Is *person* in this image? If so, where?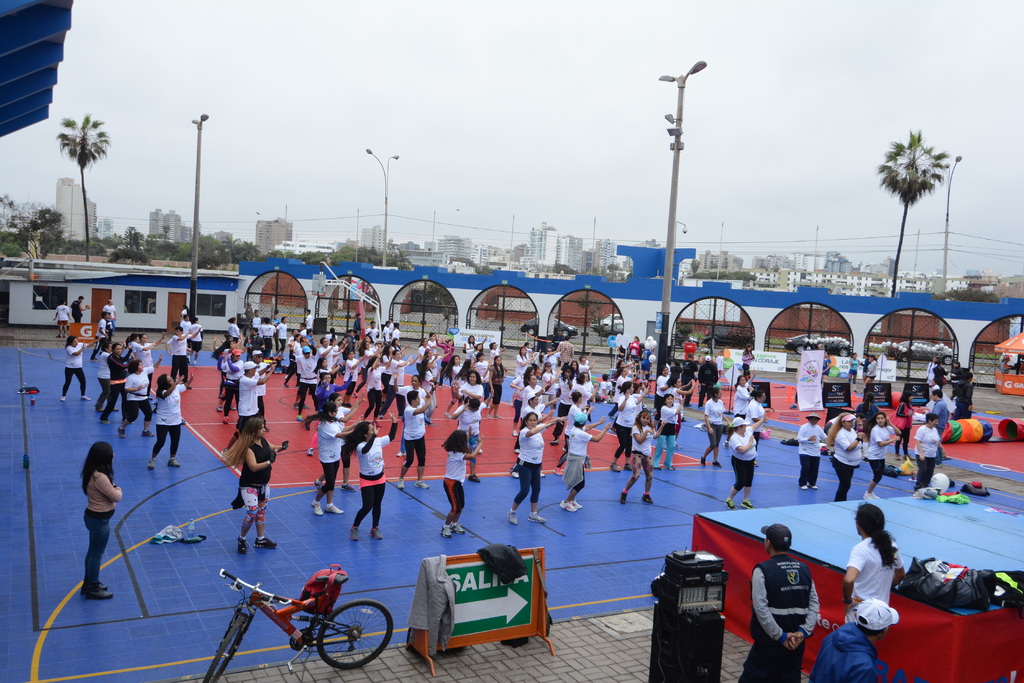
Yes, at select_region(812, 595, 900, 682).
